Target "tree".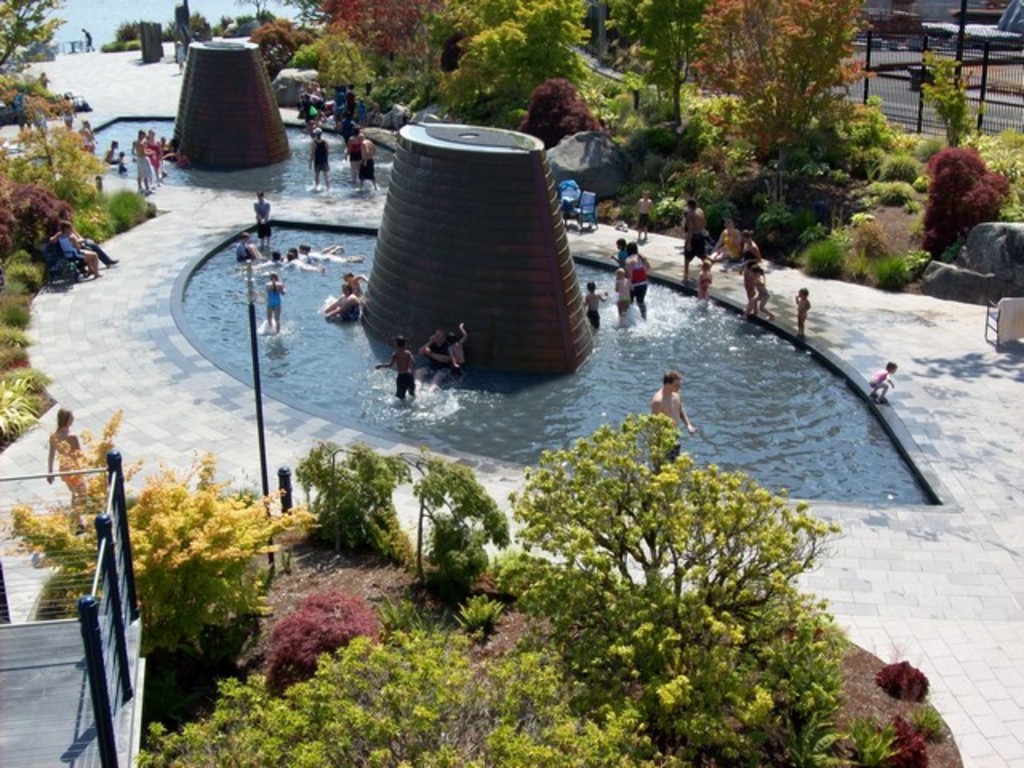
Target region: bbox=[0, 0, 70, 56].
